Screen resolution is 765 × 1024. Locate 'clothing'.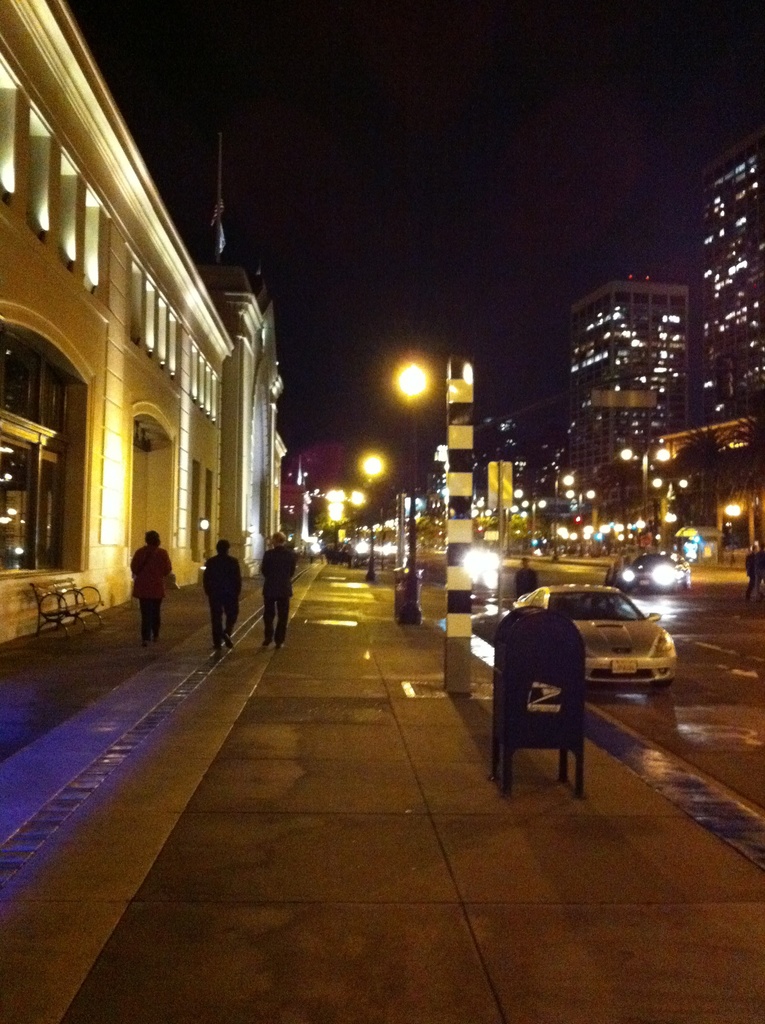
<bbox>133, 545, 171, 637</bbox>.
